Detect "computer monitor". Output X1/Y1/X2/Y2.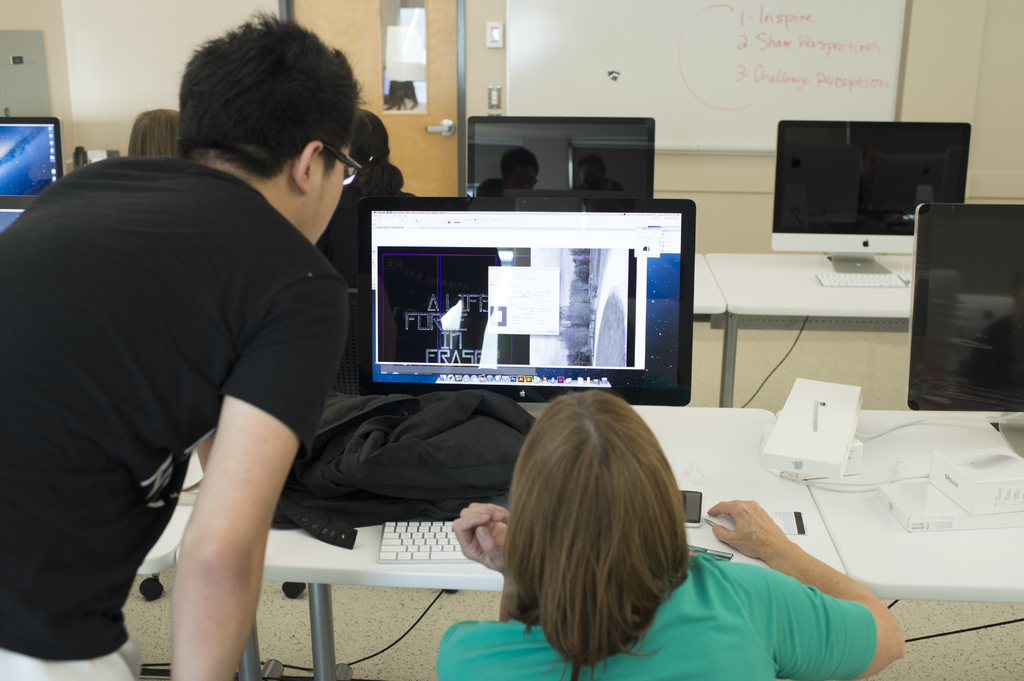
908/202/1023/452.
